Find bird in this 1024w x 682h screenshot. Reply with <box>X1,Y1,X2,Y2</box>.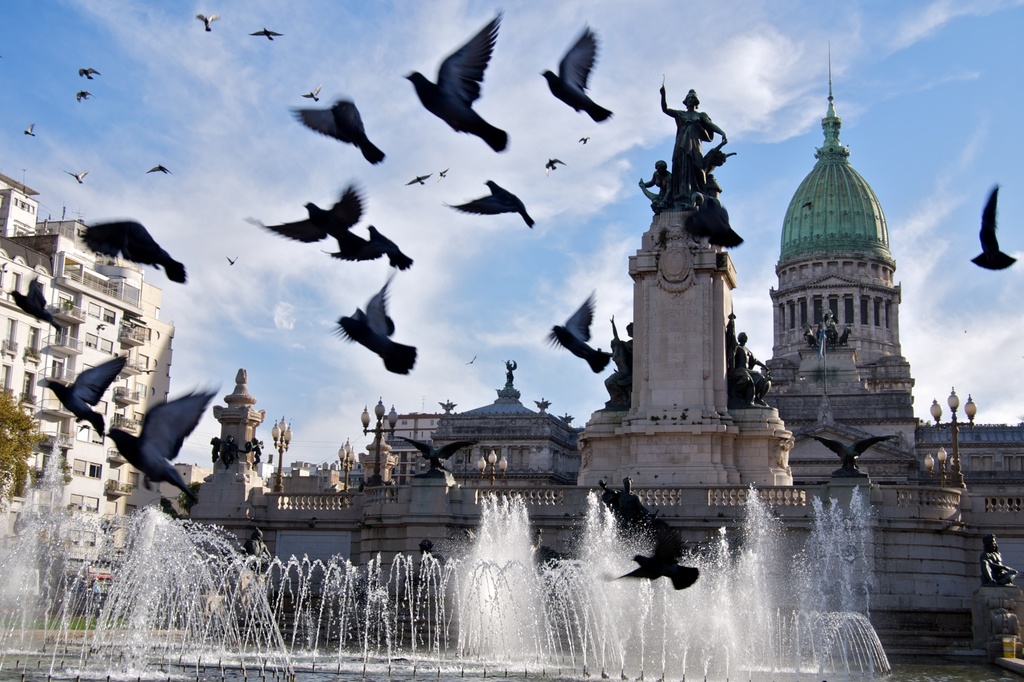
<box>79,64,104,79</box>.
